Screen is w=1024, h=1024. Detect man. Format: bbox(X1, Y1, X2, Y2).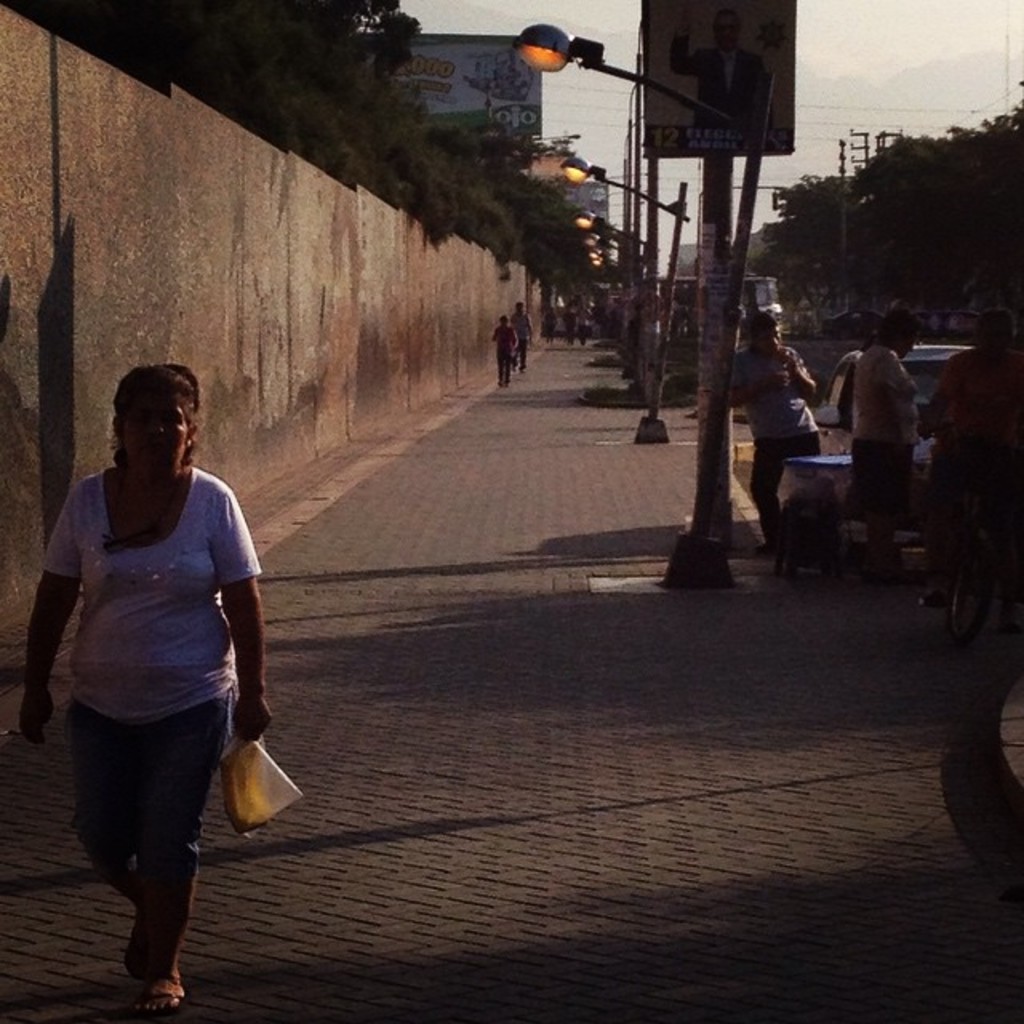
bbox(579, 301, 595, 347).
